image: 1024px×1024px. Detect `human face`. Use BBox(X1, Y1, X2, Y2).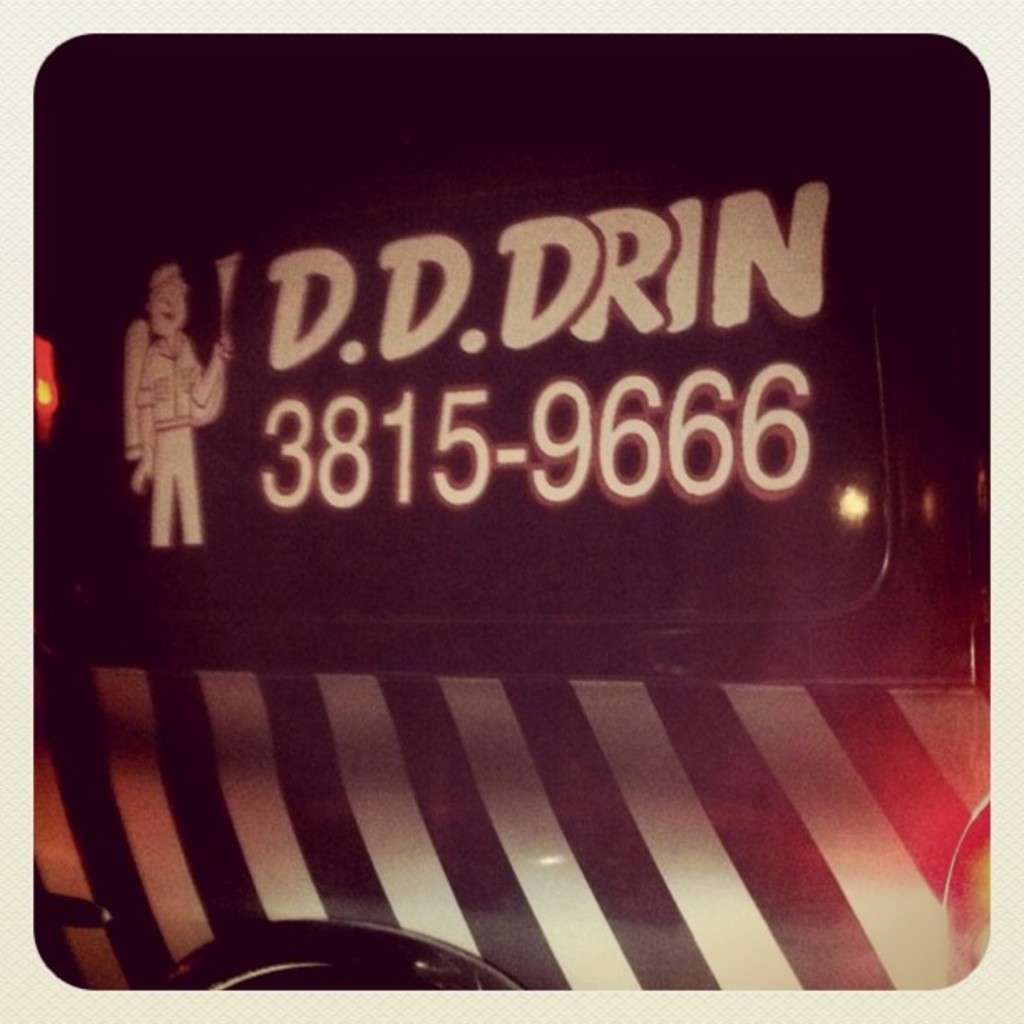
BBox(151, 274, 187, 340).
